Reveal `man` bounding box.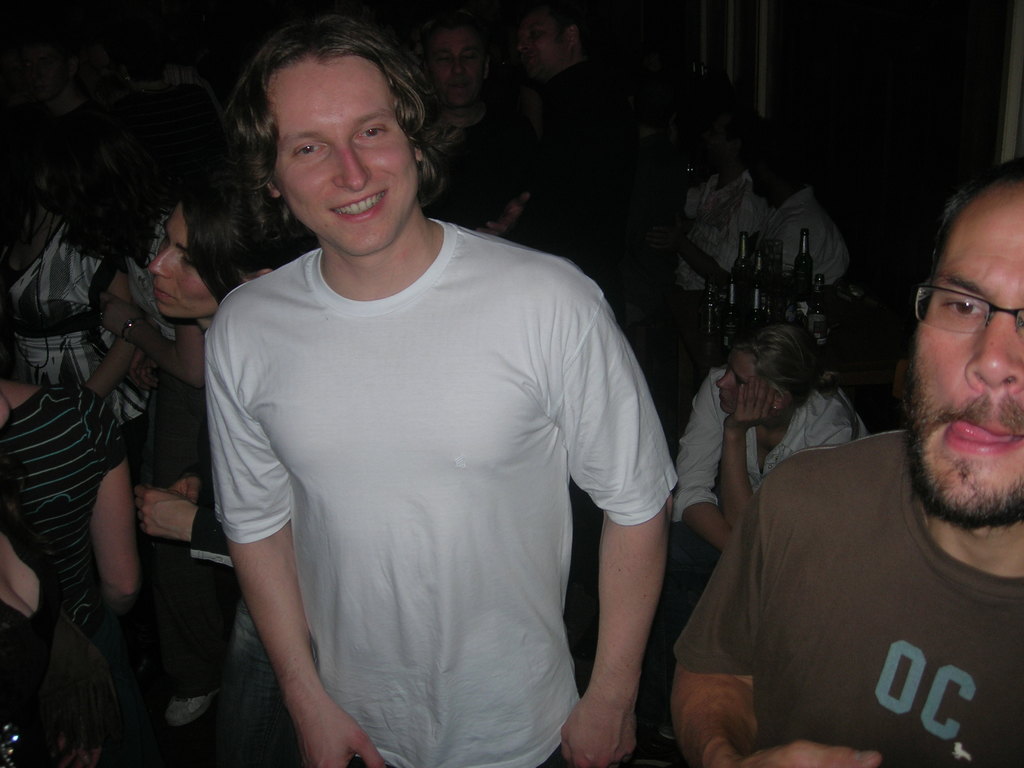
Revealed: 136 154 302 767.
